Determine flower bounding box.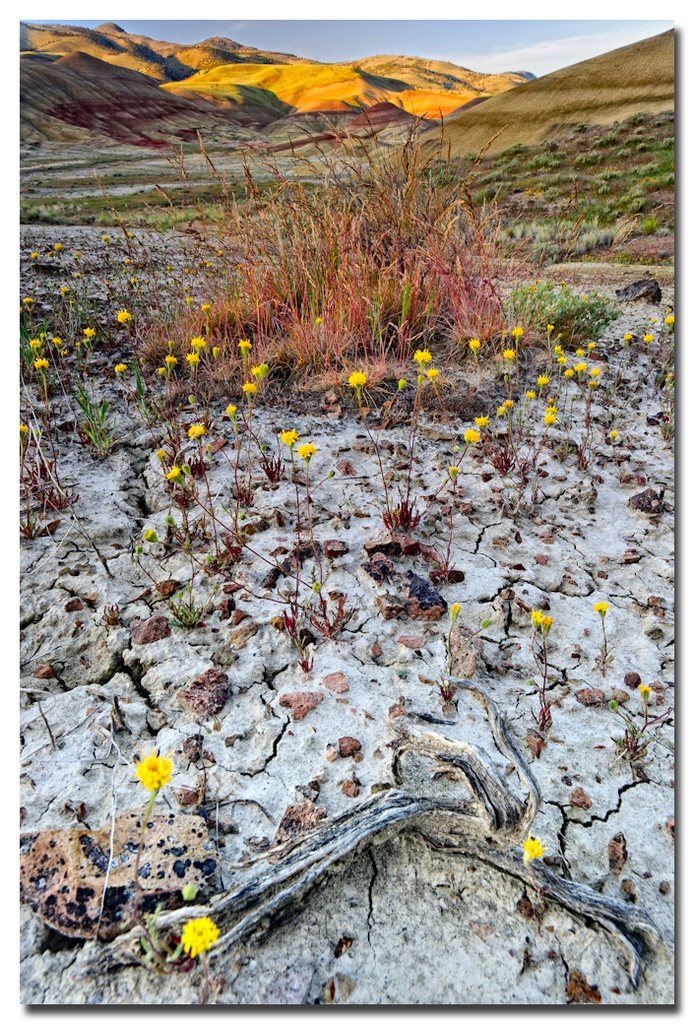
Determined: [471, 414, 488, 427].
